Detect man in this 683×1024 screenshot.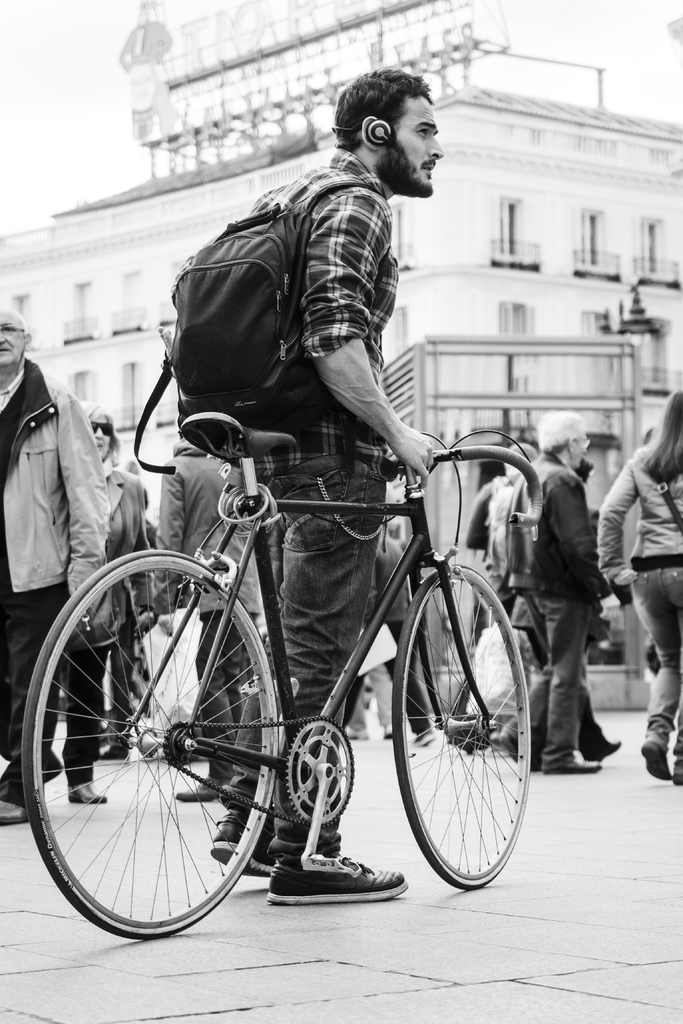
Detection: bbox(158, 60, 446, 904).
